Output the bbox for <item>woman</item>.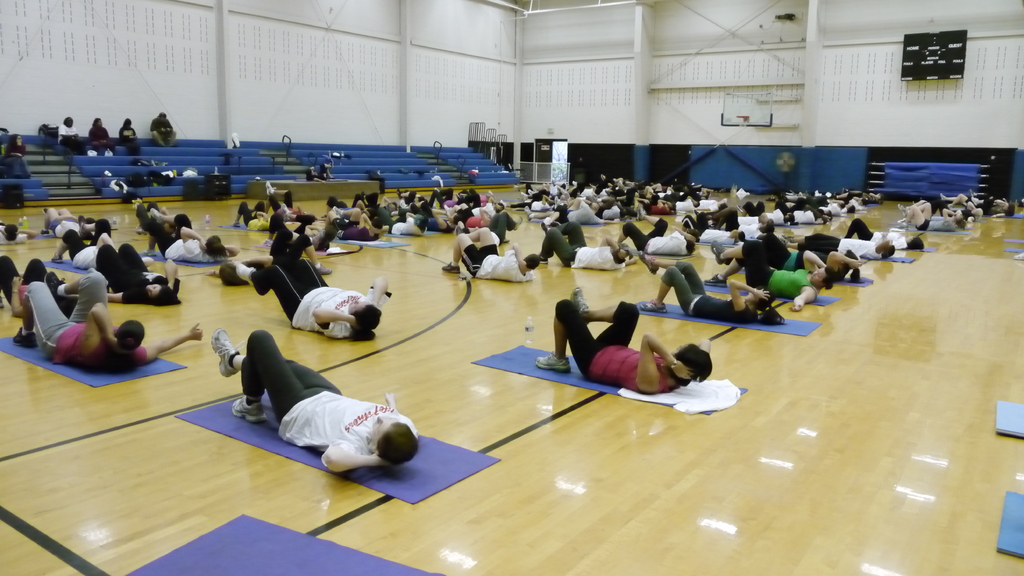
[left=756, top=234, right=864, bottom=284].
